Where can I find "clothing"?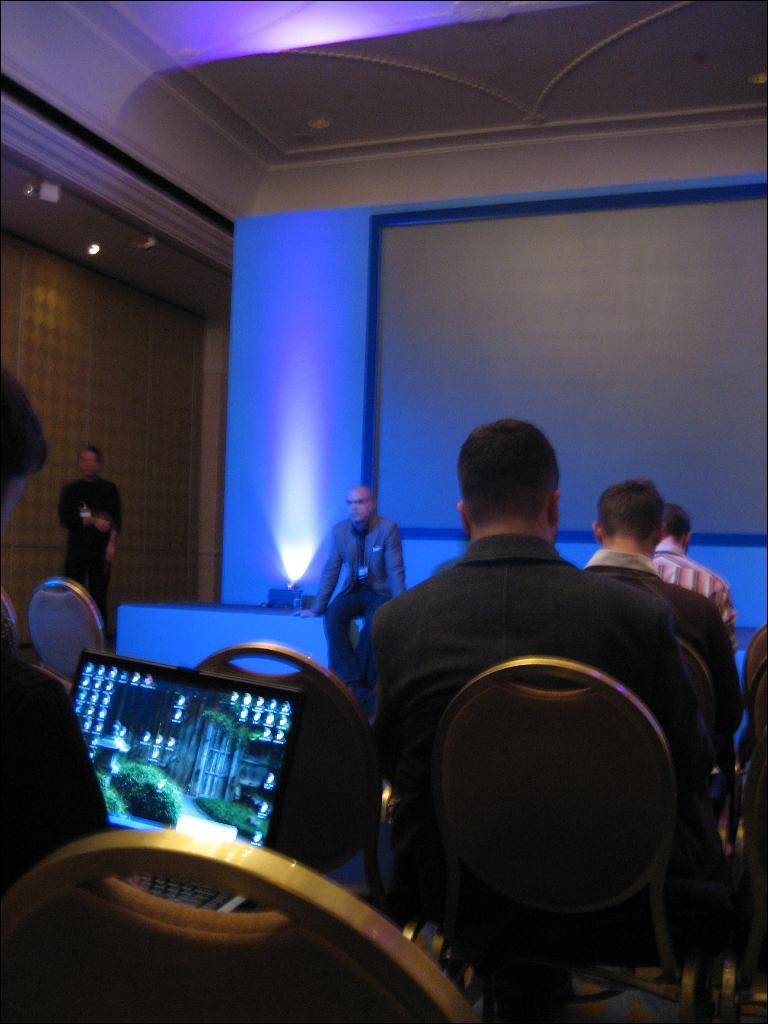
You can find it at 371,536,706,880.
